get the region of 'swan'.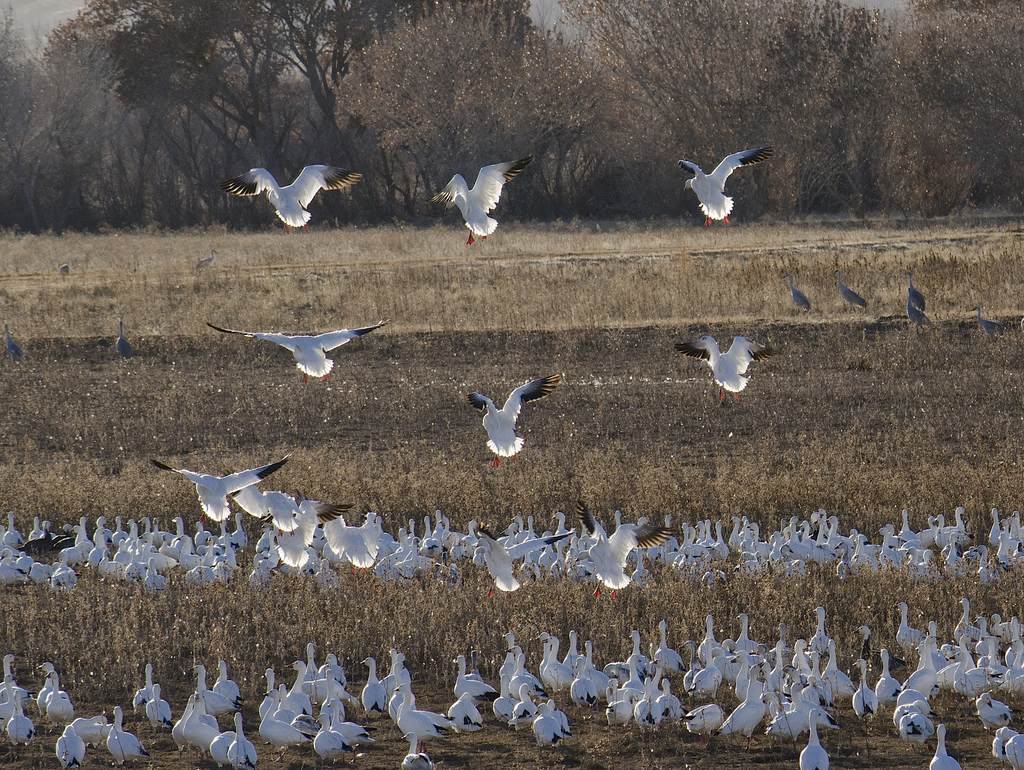
540, 632, 573, 694.
